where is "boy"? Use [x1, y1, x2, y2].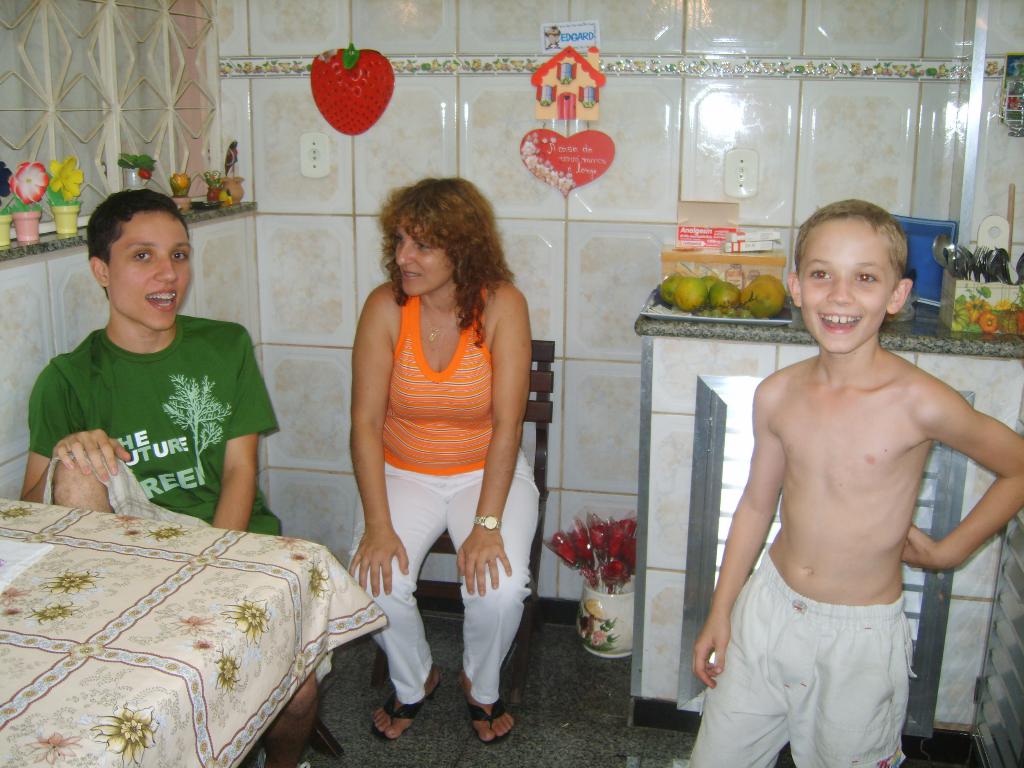
[676, 183, 1001, 767].
